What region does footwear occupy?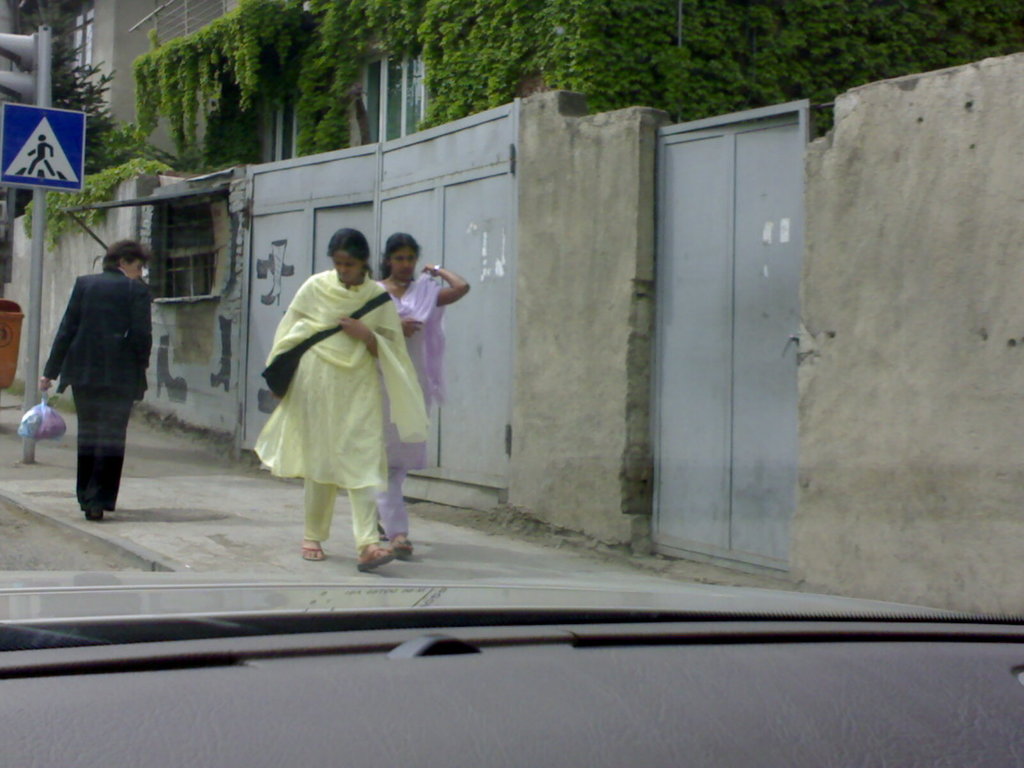
298:549:324:563.
